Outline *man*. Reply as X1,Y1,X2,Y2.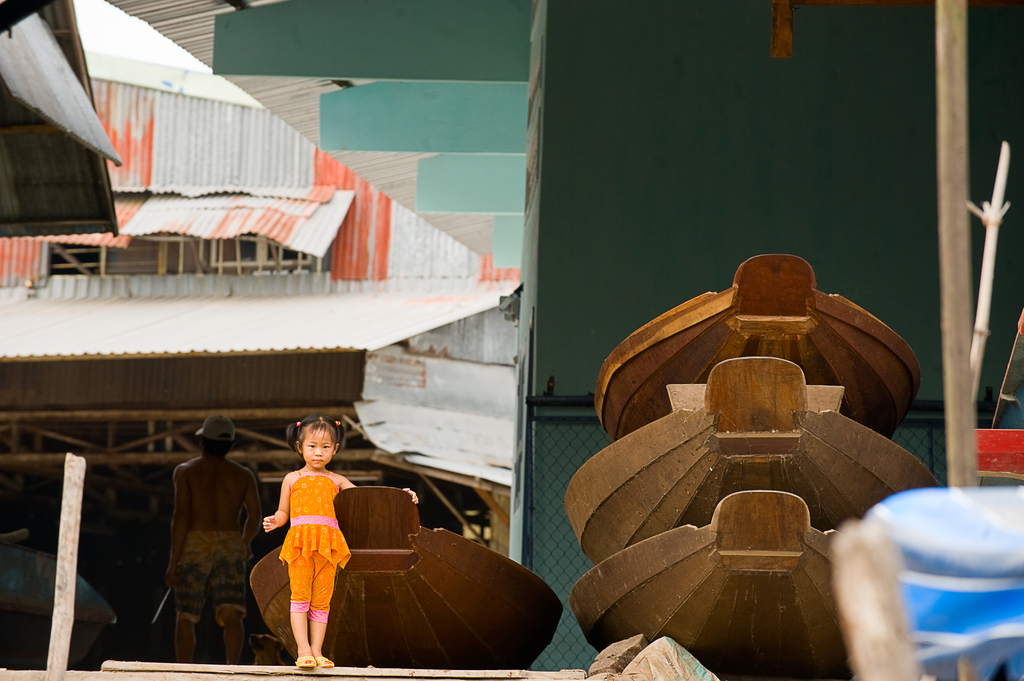
149,411,260,657.
